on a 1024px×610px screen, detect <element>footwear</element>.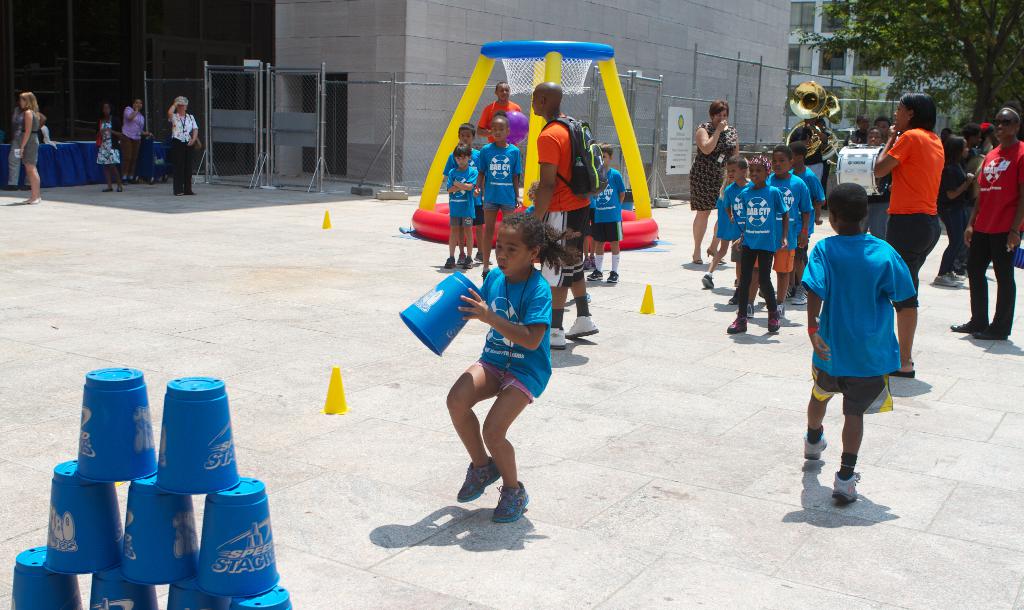
locate(777, 304, 790, 324).
